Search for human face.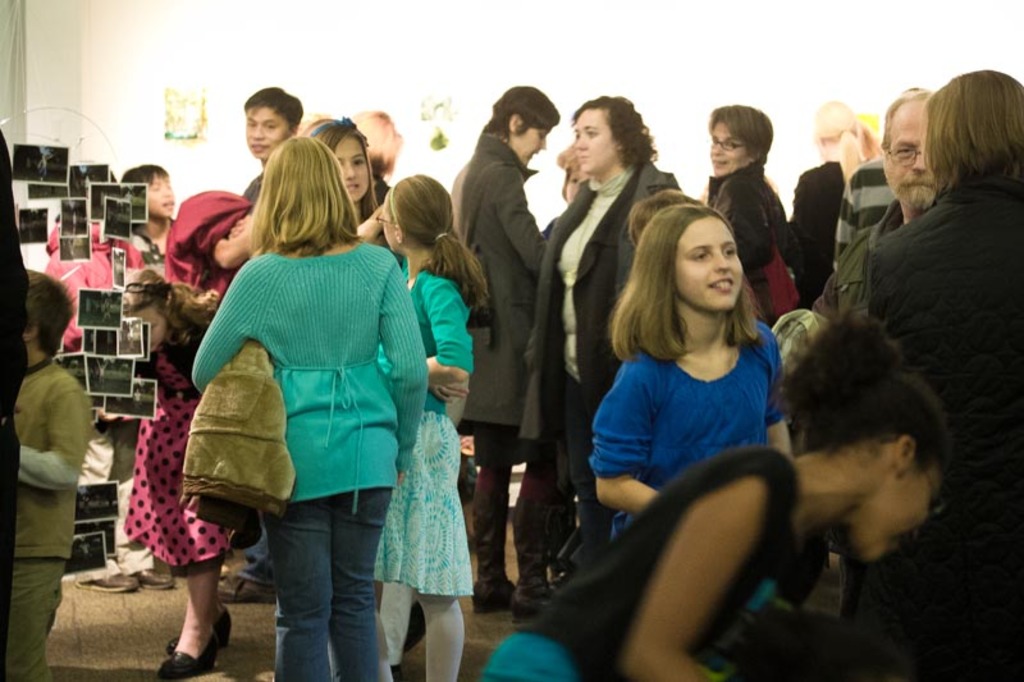
Found at [518,132,547,166].
